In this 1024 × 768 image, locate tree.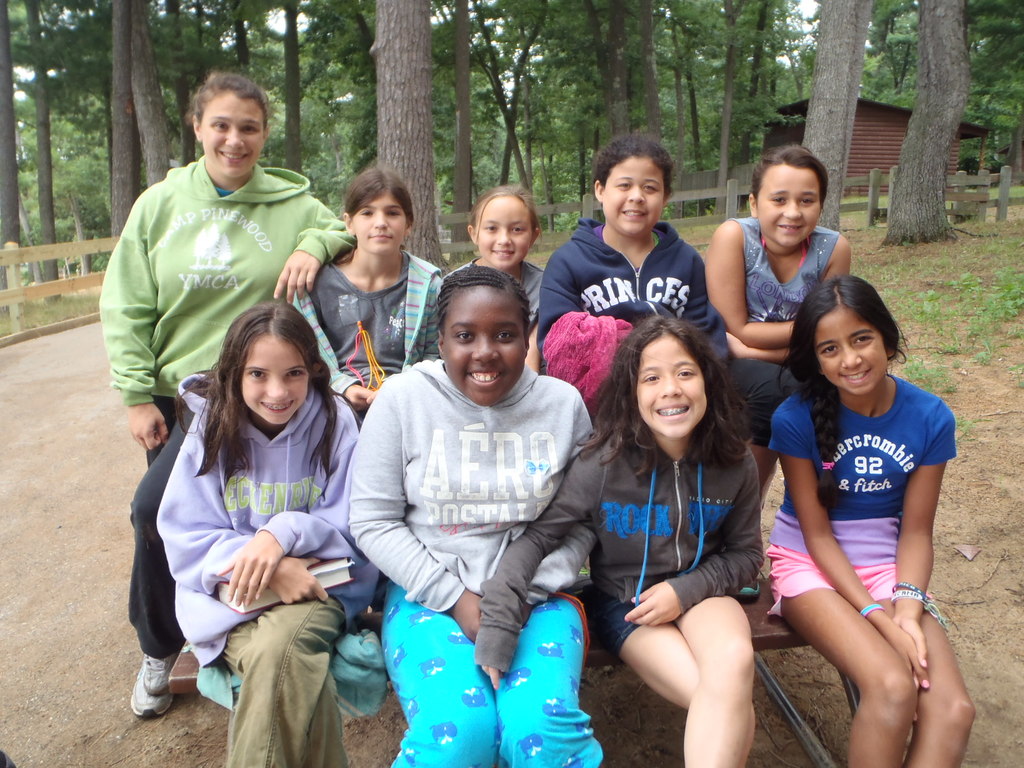
Bounding box: bbox=[586, 0, 630, 135].
